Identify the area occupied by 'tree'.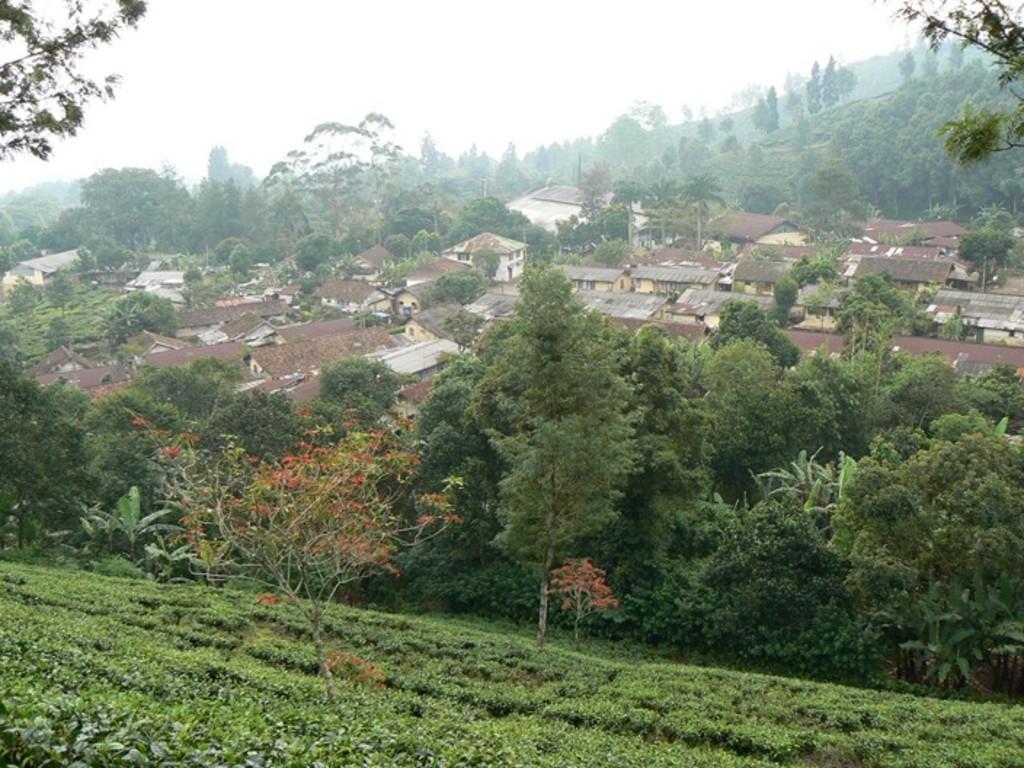
Area: bbox(783, 169, 883, 273).
